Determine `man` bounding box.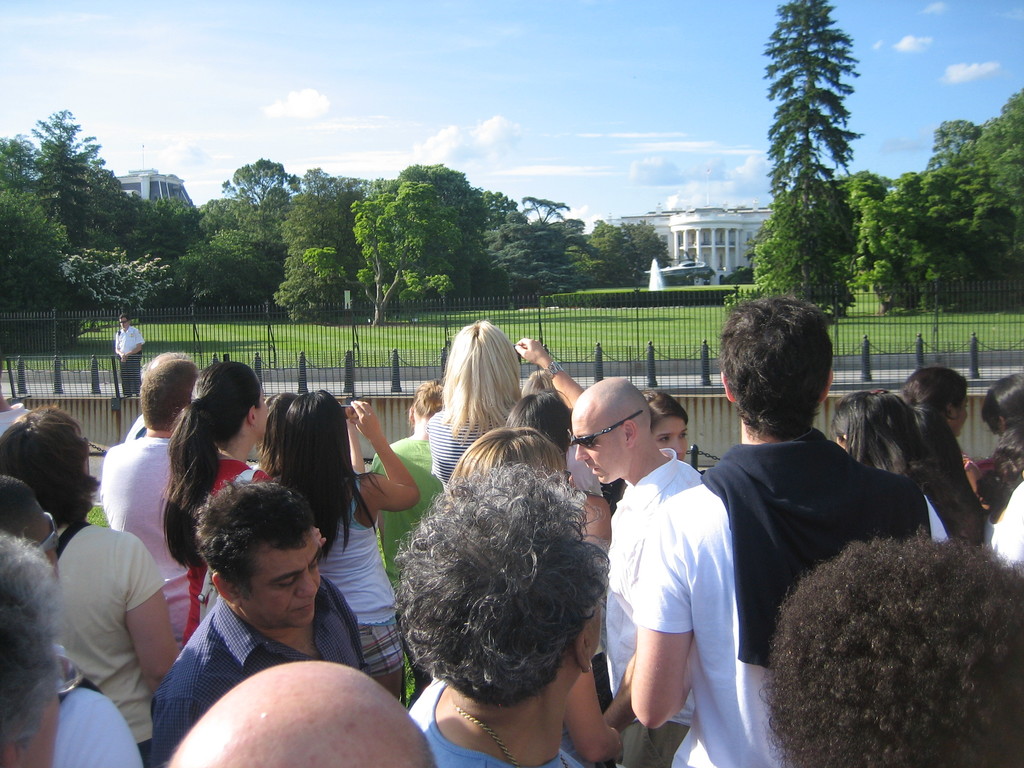
Determined: 0 474 144 767.
